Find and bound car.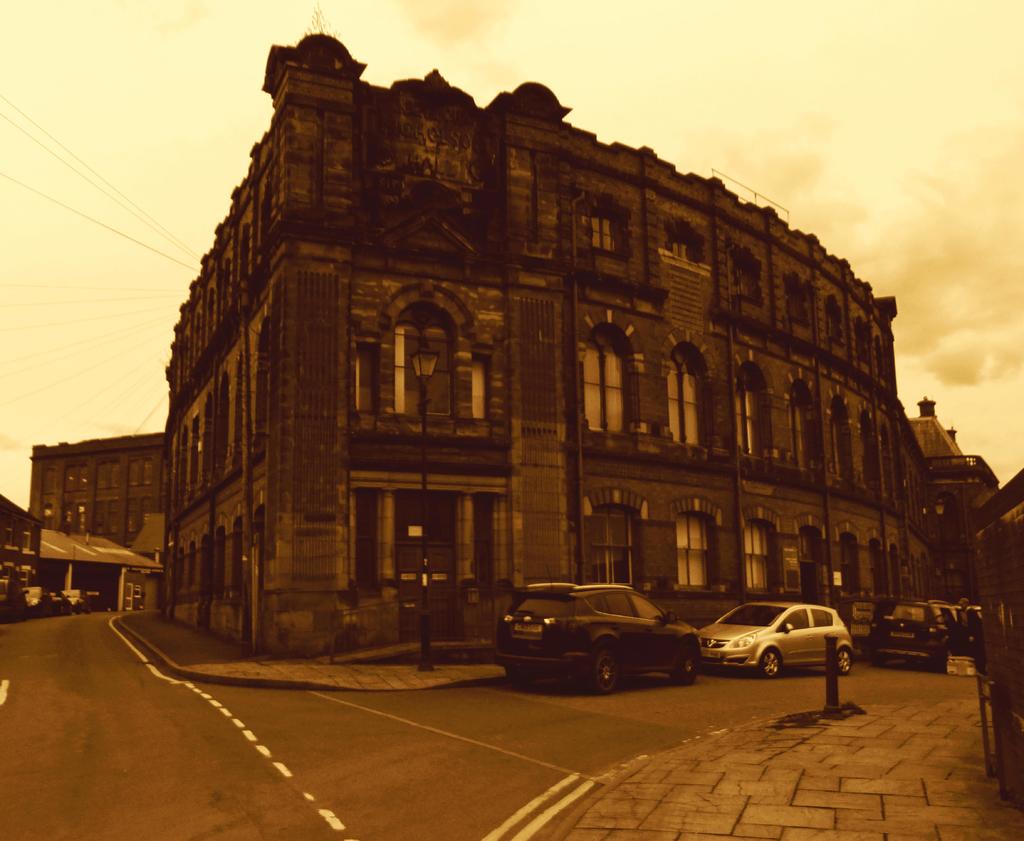
Bound: [left=939, top=603, right=963, bottom=649].
